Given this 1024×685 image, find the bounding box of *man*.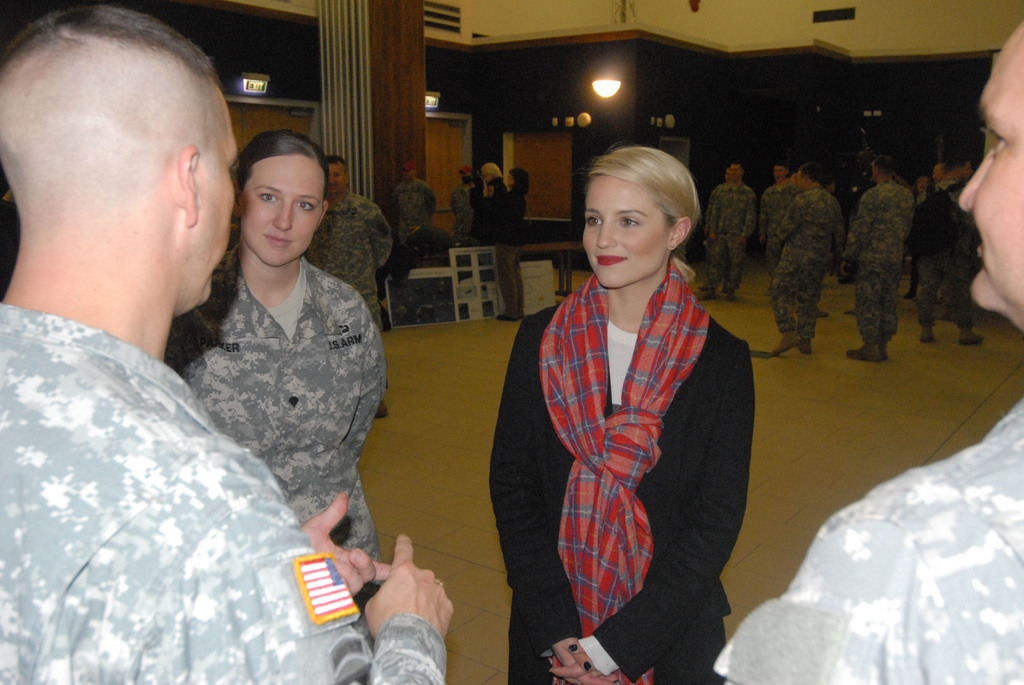
<bbox>769, 157, 842, 354</bbox>.
